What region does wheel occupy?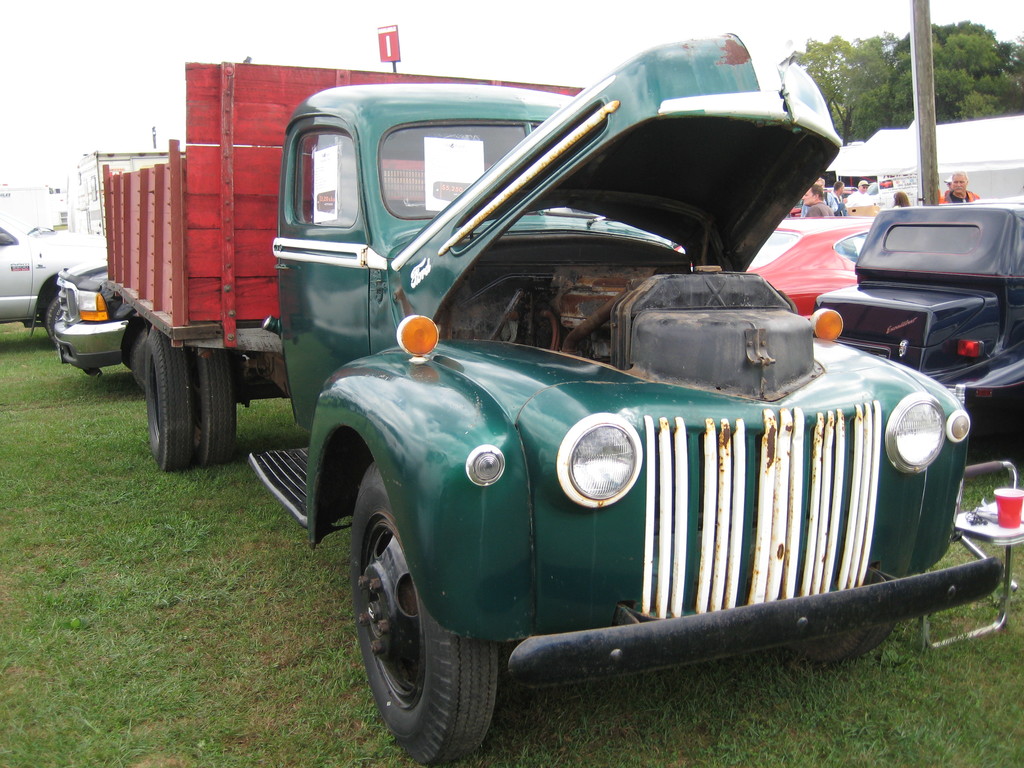
BBox(144, 325, 194, 476).
